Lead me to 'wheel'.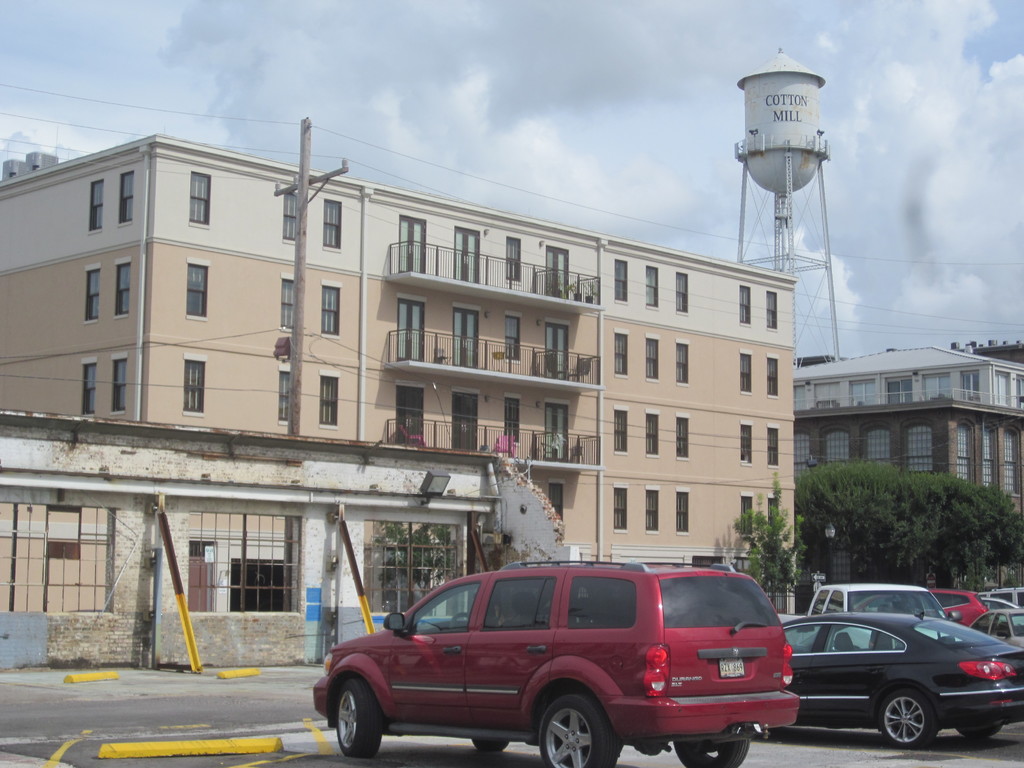
Lead to {"left": 449, "top": 612, "right": 469, "bottom": 628}.
